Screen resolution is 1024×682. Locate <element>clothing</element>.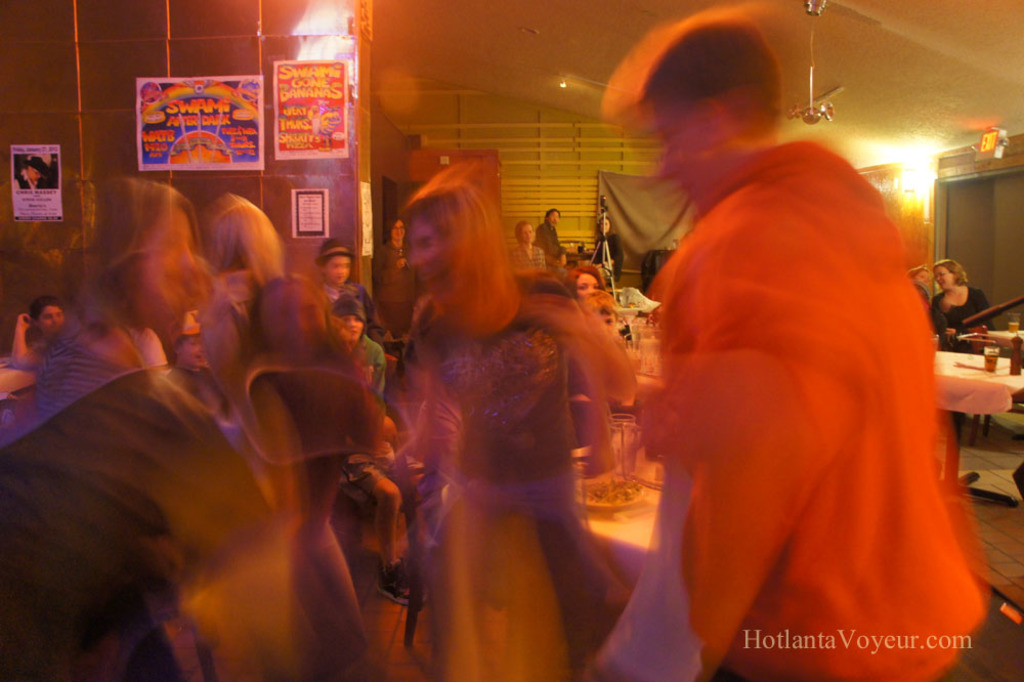
bbox=[617, 135, 948, 681].
